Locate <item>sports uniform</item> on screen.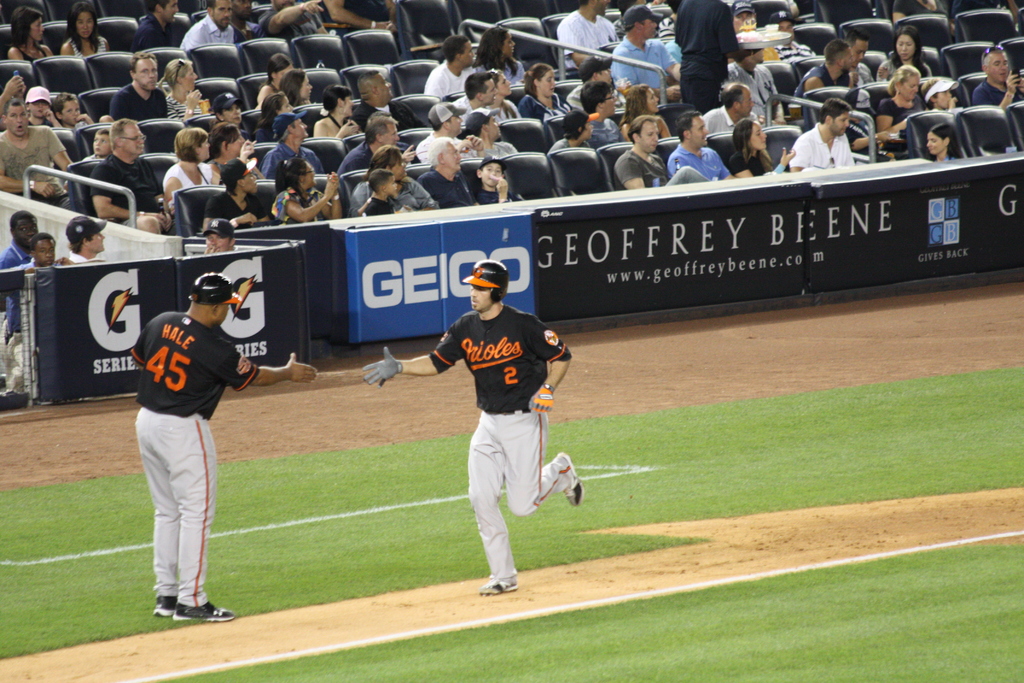
On screen at bbox=(113, 301, 252, 614).
